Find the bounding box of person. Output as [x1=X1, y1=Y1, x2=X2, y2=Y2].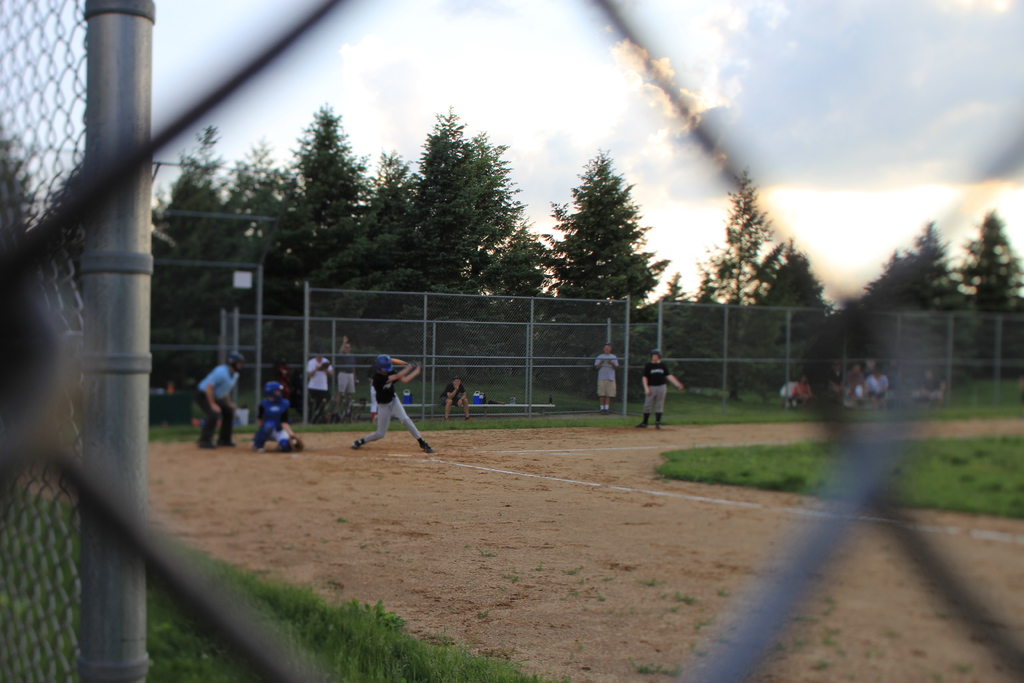
[x1=440, y1=375, x2=472, y2=418].
